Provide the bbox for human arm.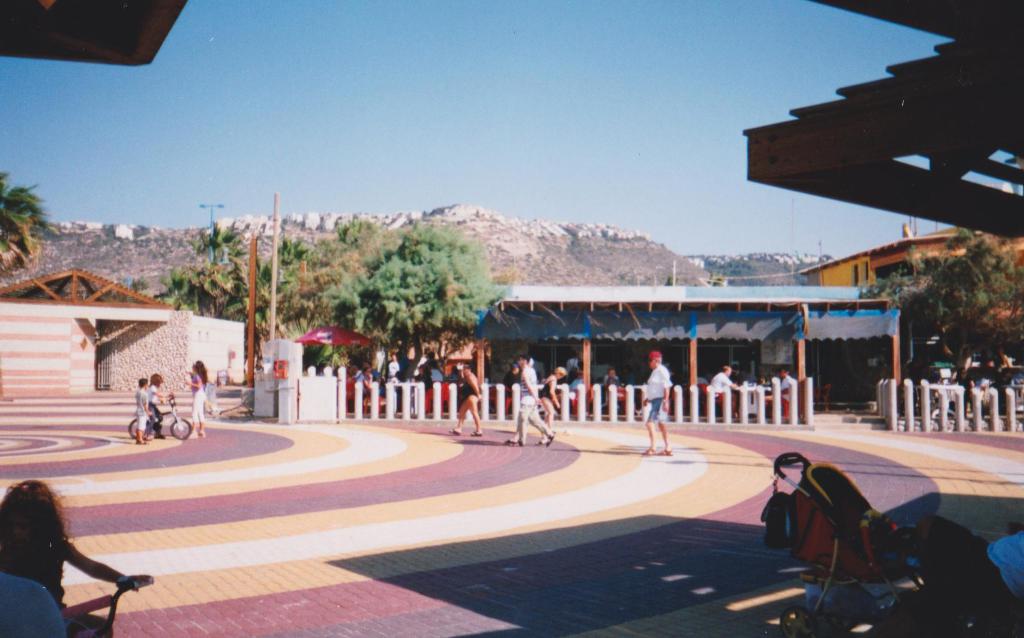
[641, 387, 646, 407].
